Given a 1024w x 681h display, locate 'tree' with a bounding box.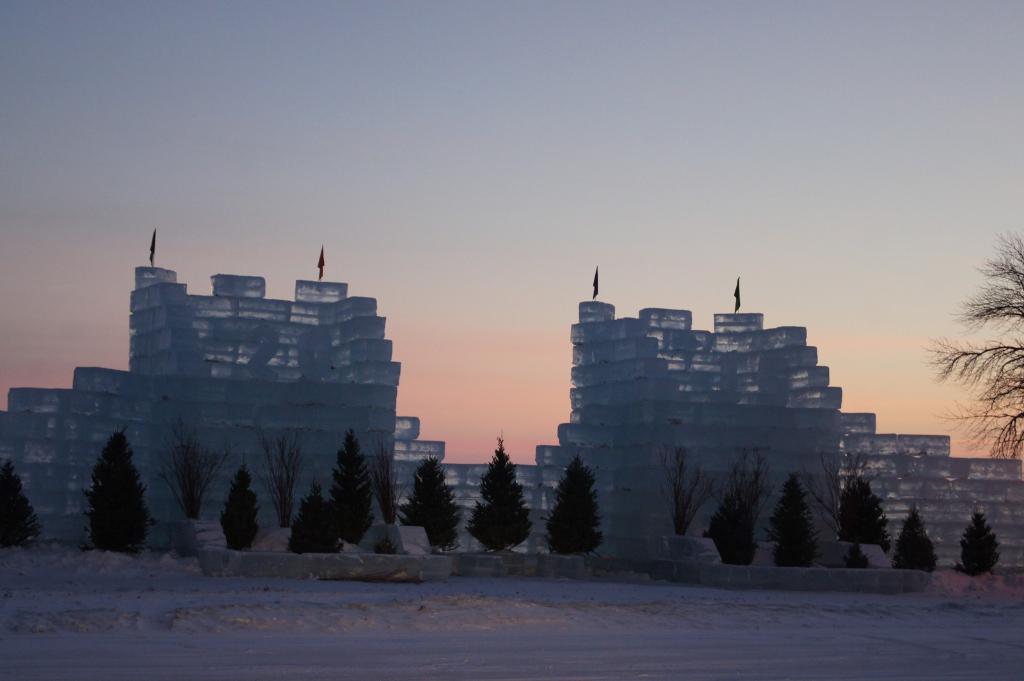
Located: x1=372 y1=449 x2=404 y2=529.
